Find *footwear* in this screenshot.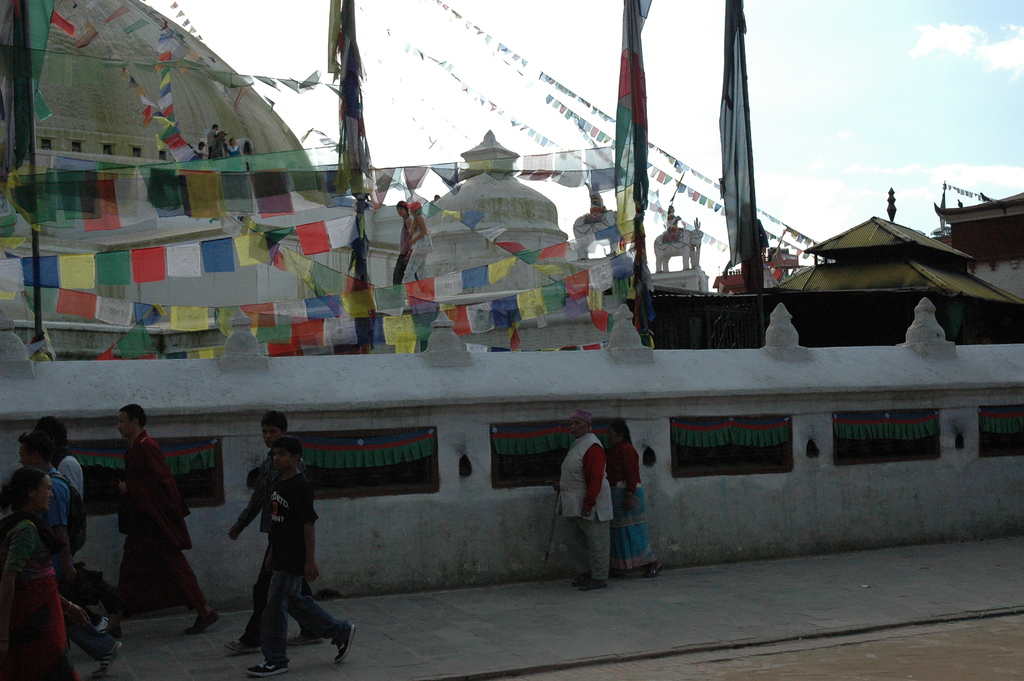
The bounding box for *footwear* is bbox=(97, 637, 121, 675).
